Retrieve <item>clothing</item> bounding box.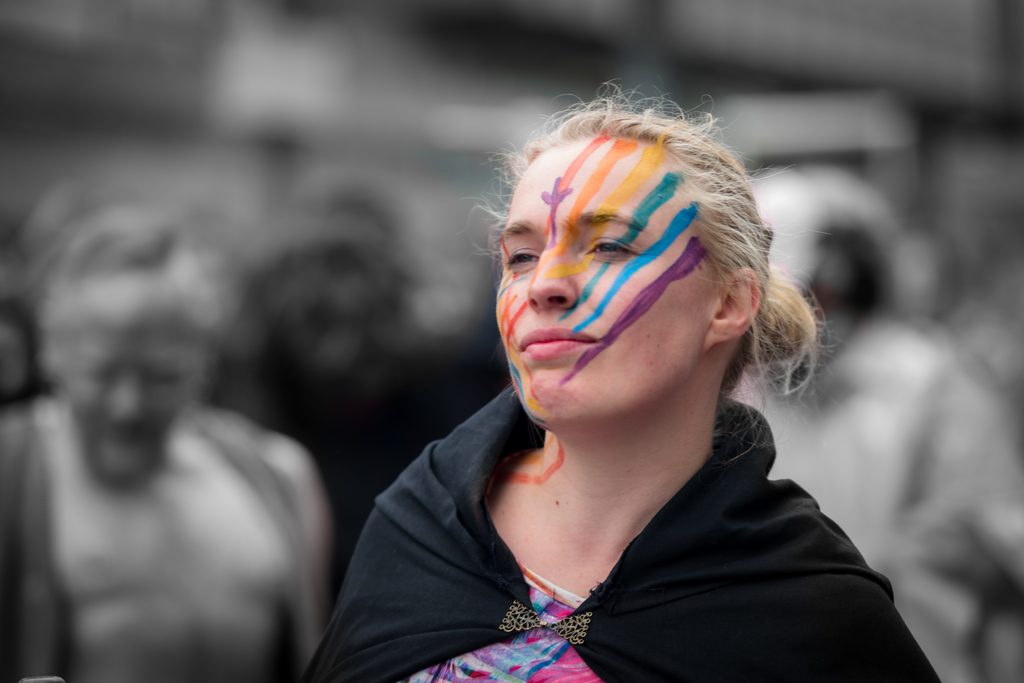
Bounding box: <region>316, 363, 942, 677</region>.
